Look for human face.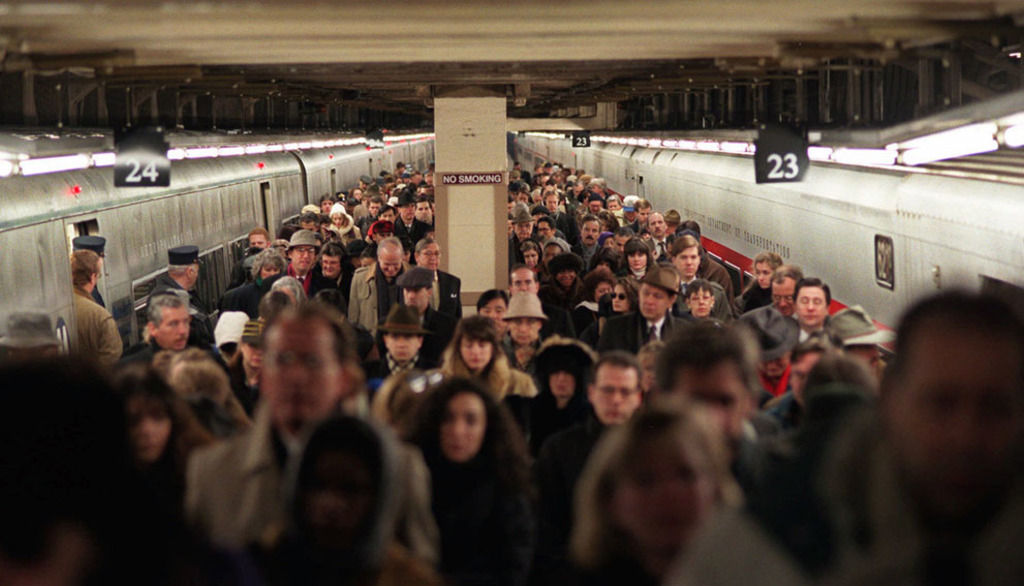
Found: box=[640, 284, 668, 317].
